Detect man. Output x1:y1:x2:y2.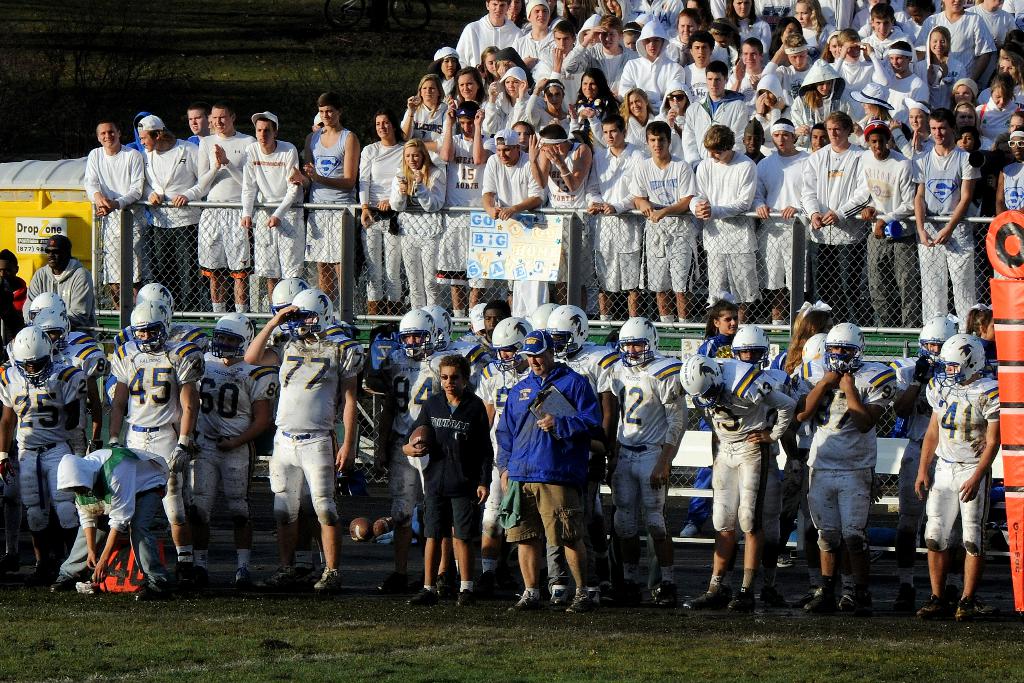
381:144:458:349.
